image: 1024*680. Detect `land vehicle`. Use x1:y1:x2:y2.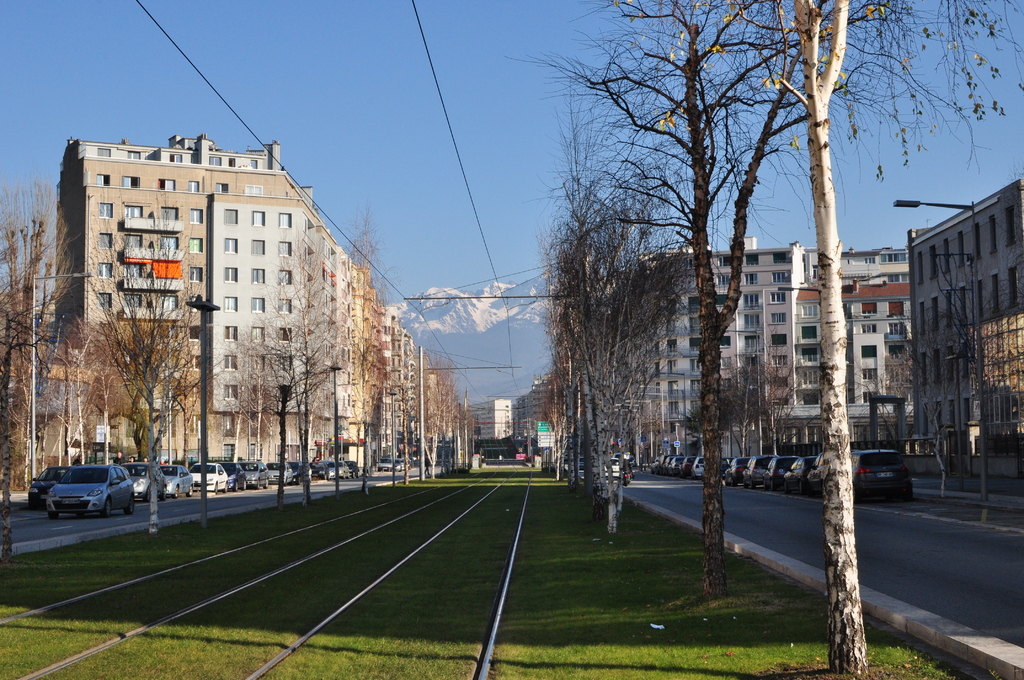
223:464:247:486.
